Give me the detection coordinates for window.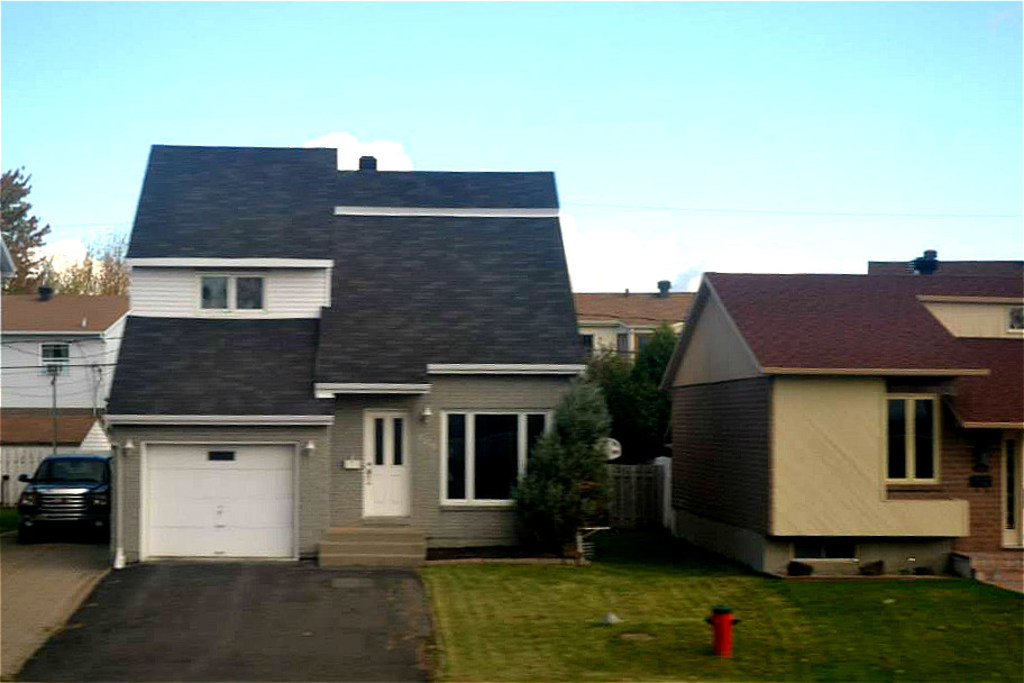
Rect(39, 342, 75, 377).
